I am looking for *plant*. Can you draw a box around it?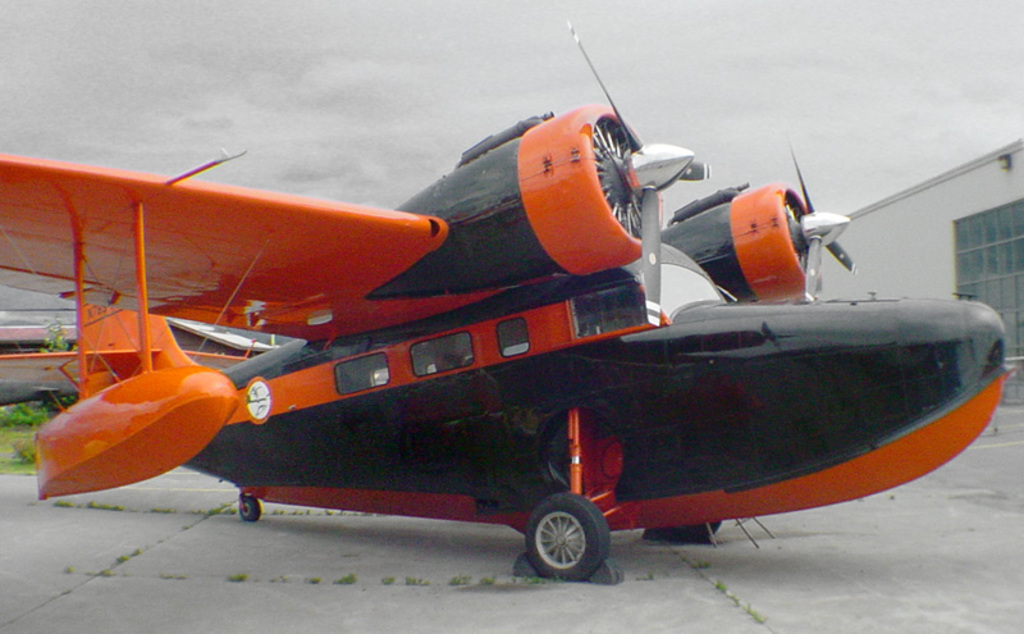
Sure, the bounding box is (left=378, top=573, right=396, bottom=583).
